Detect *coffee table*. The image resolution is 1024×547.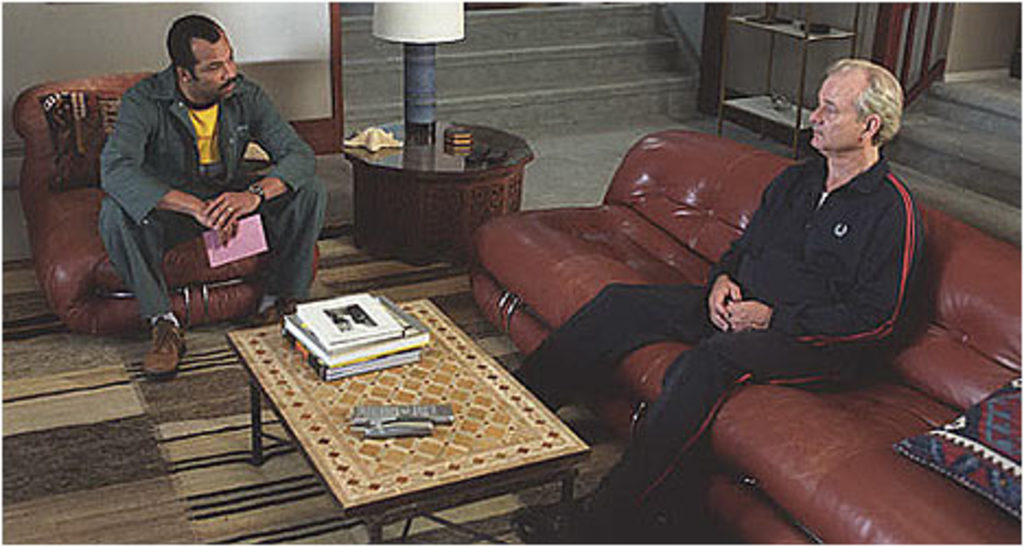
<bbox>341, 101, 527, 252</bbox>.
